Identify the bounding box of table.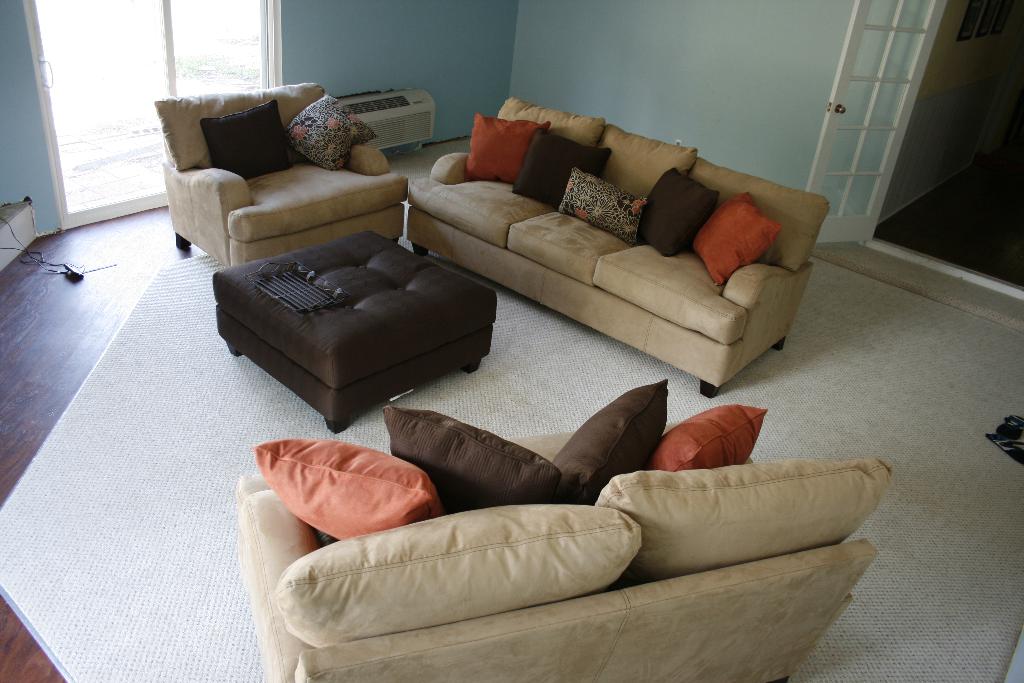
<region>214, 228, 497, 434</region>.
